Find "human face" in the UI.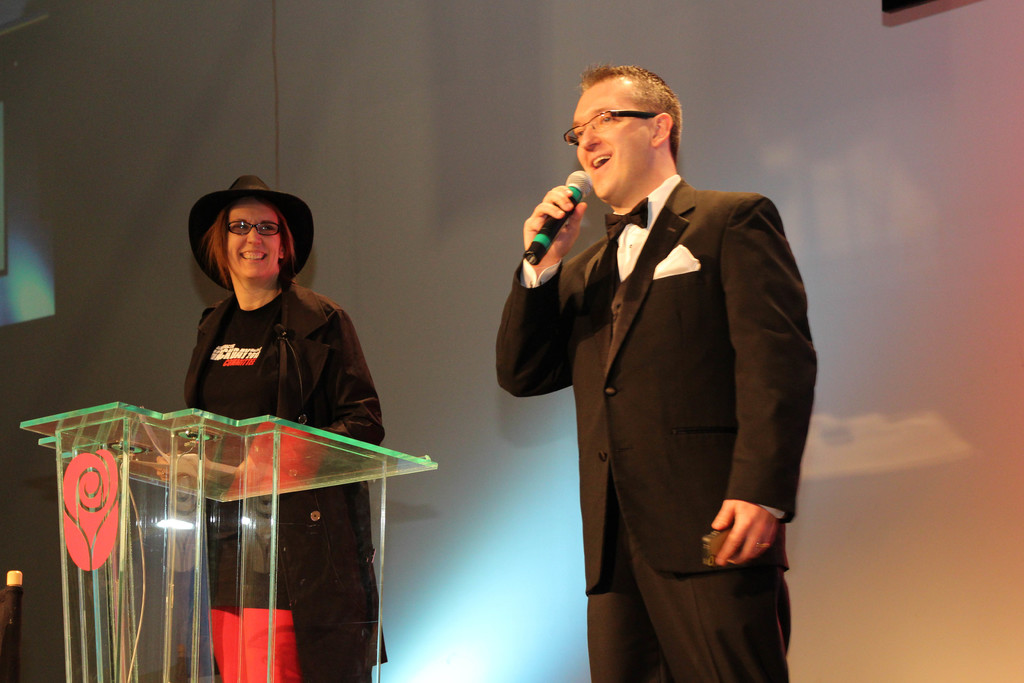
UI element at <region>575, 95, 648, 195</region>.
